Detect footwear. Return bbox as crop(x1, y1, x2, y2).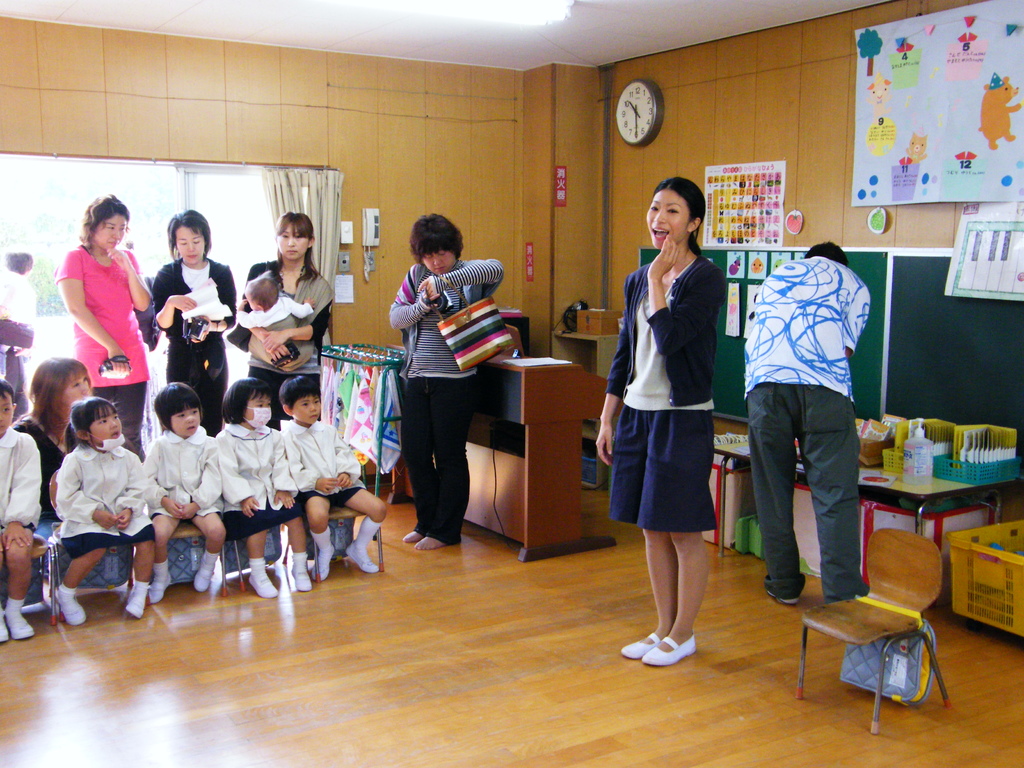
crop(196, 554, 211, 593).
